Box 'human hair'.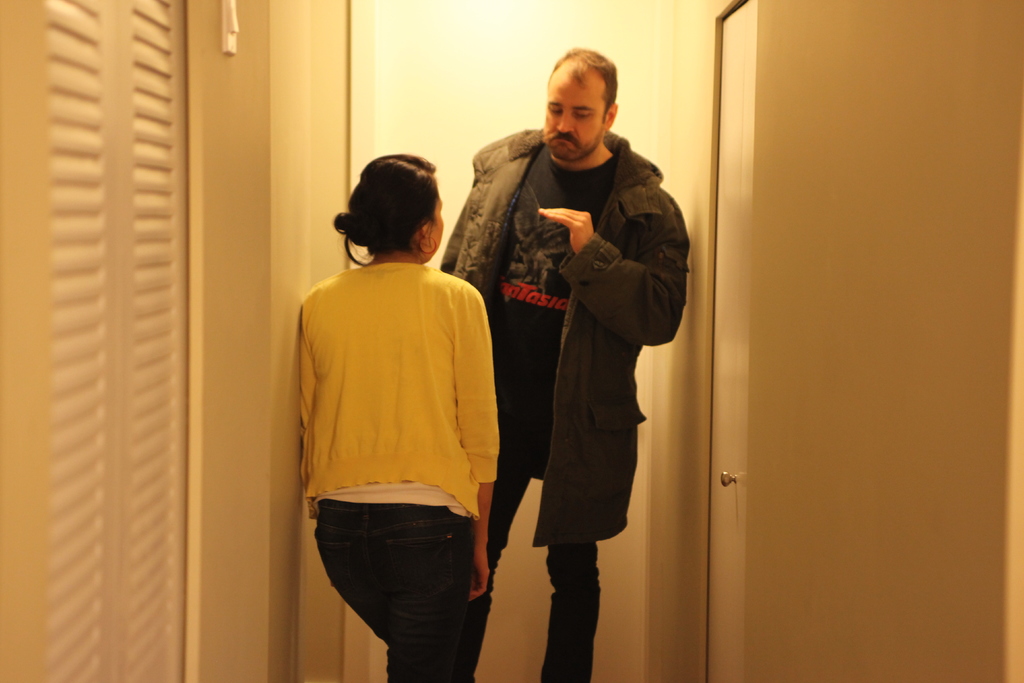
548/47/618/125.
